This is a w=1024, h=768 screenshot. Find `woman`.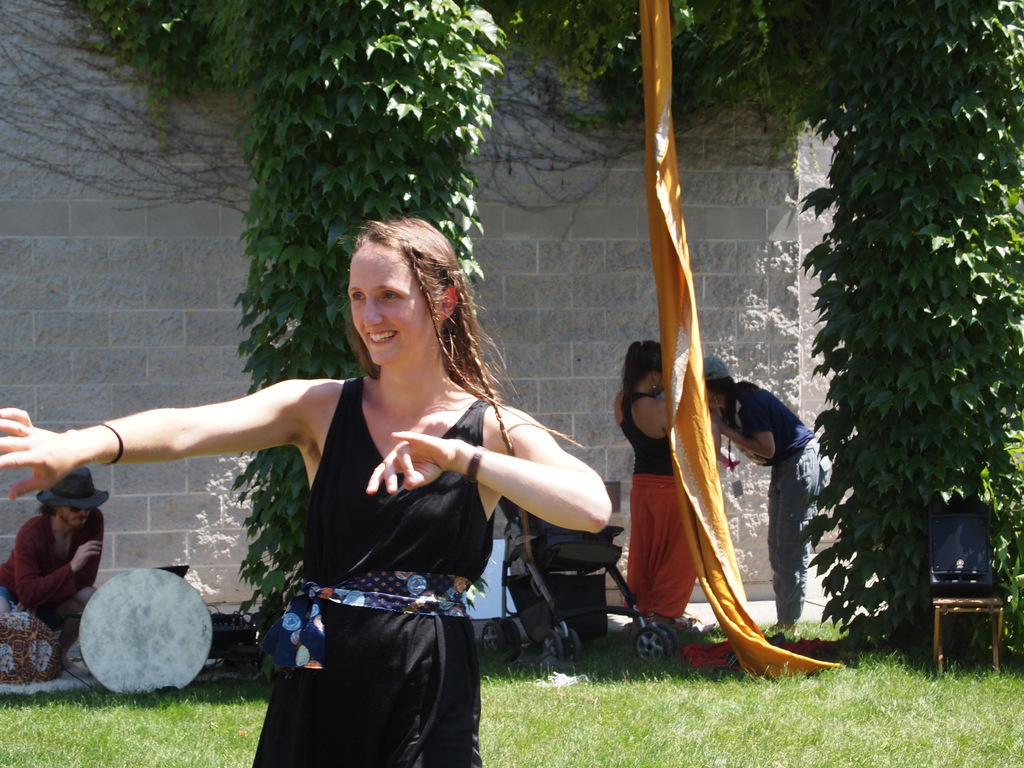
Bounding box: locate(95, 183, 687, 712).
